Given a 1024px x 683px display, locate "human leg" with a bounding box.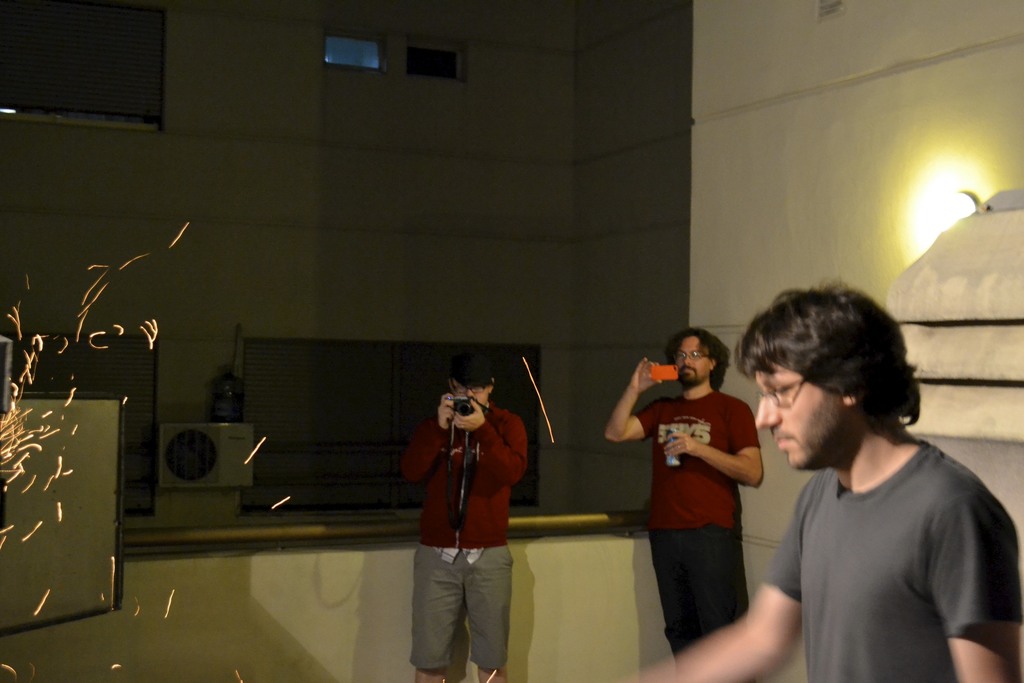
Located: box=[468, 521, 519, 682].
